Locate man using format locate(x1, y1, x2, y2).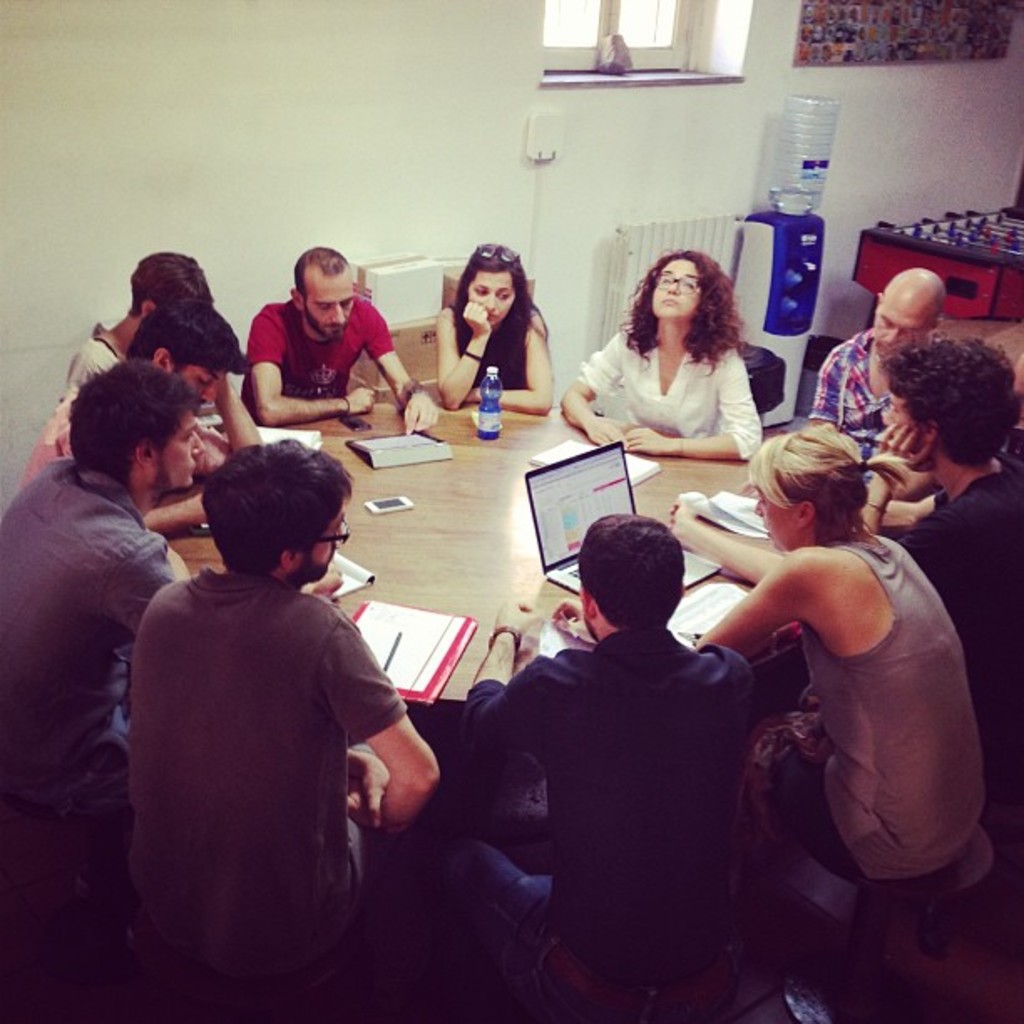
locate(855, 338, 1022, 788).
